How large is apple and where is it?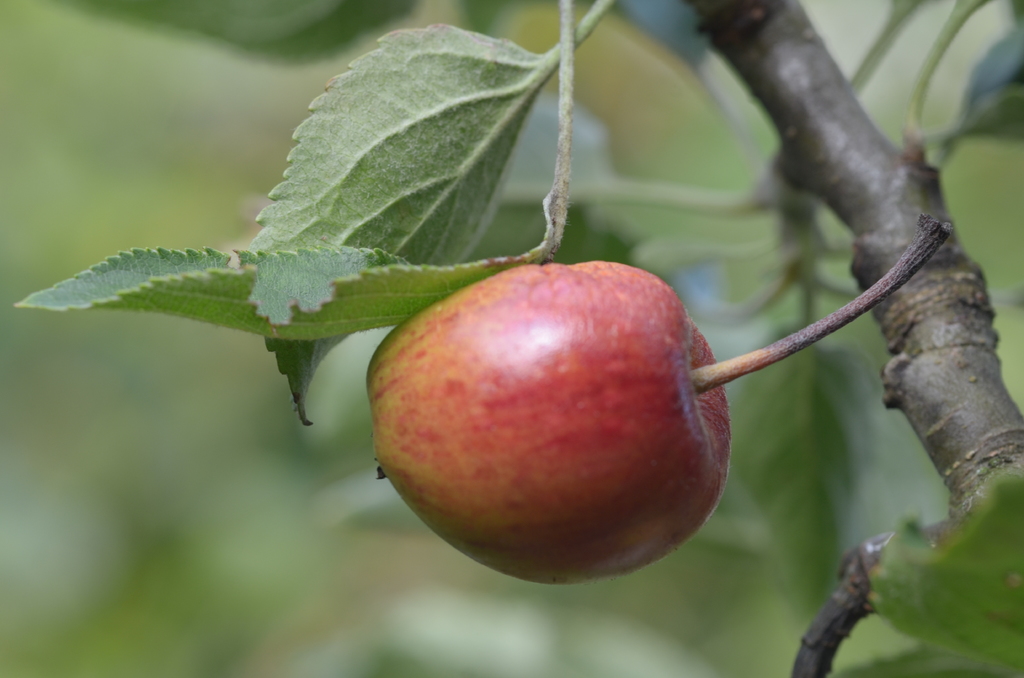
Bounding box: select_region(361, 213, 952, 589).
